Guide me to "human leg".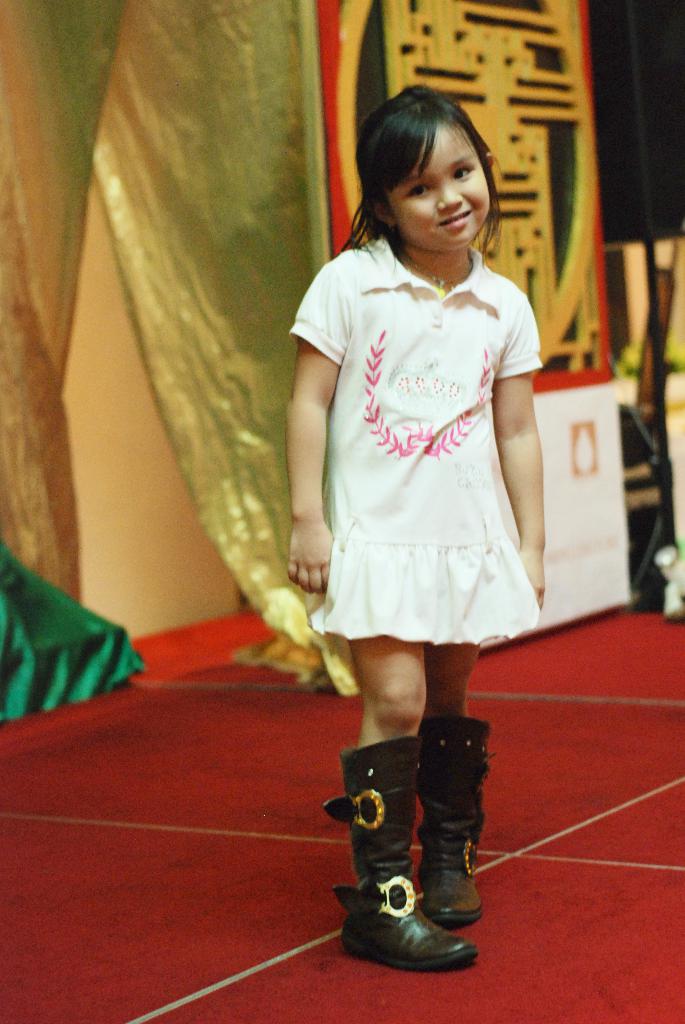
Guidance: (419, 518, 492, 919).
